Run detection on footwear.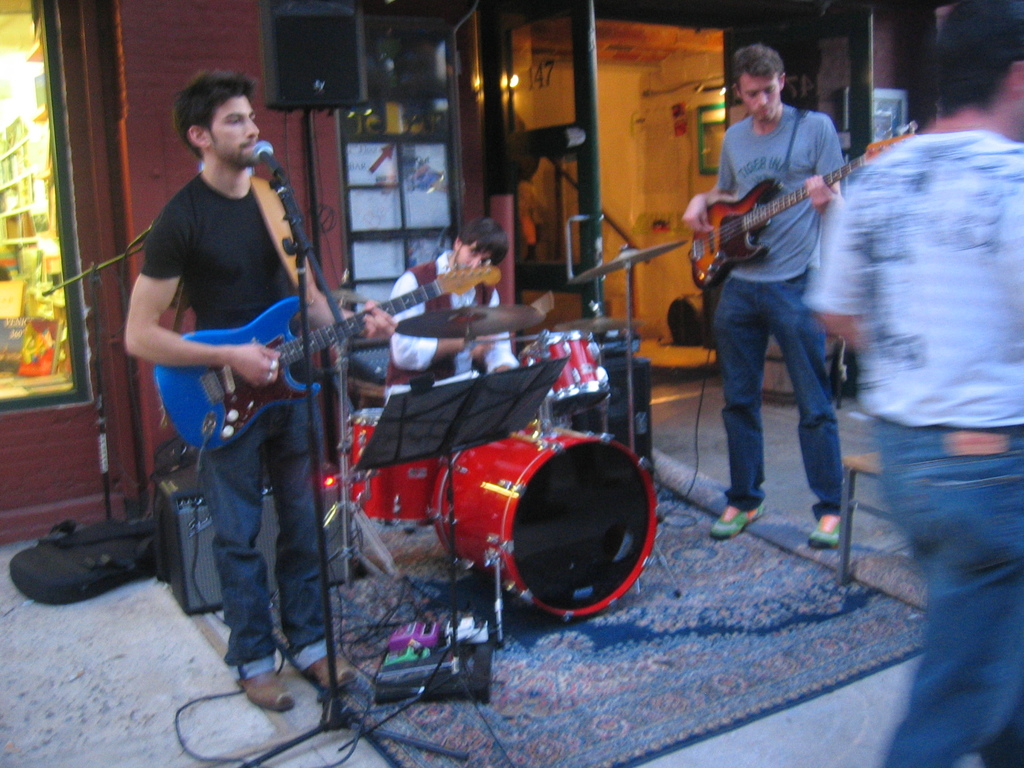
Result: left=809, top=512, right=852, bottom=553.
